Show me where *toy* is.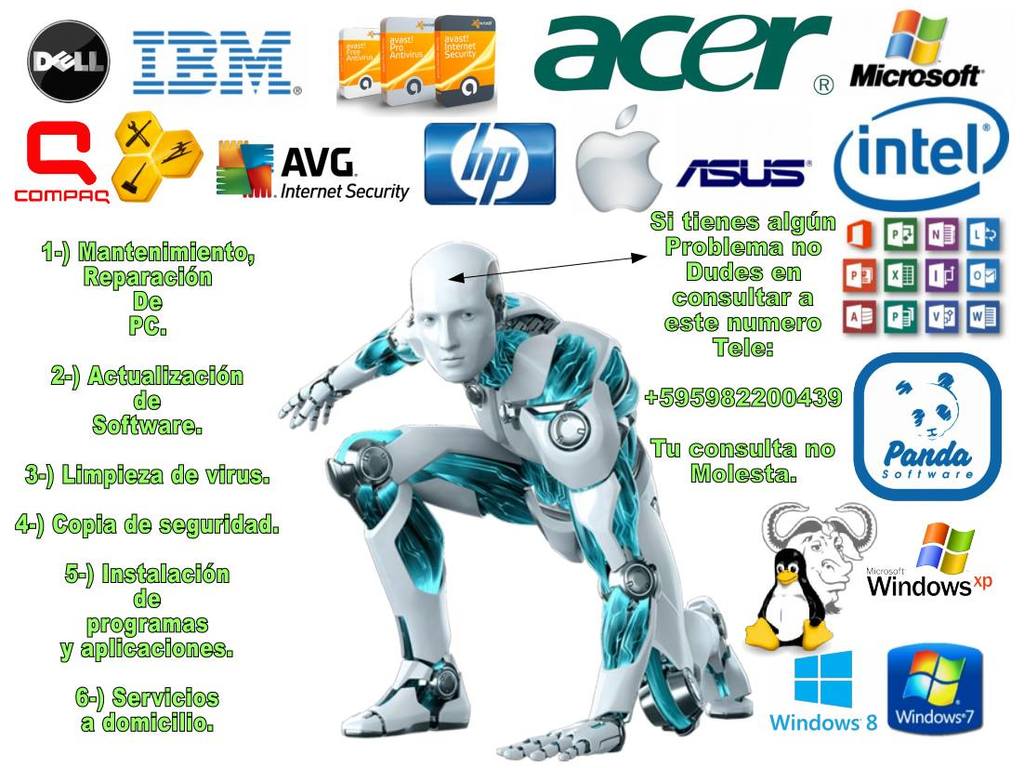
*toy* is at detection(758, 539, 834, 674).
